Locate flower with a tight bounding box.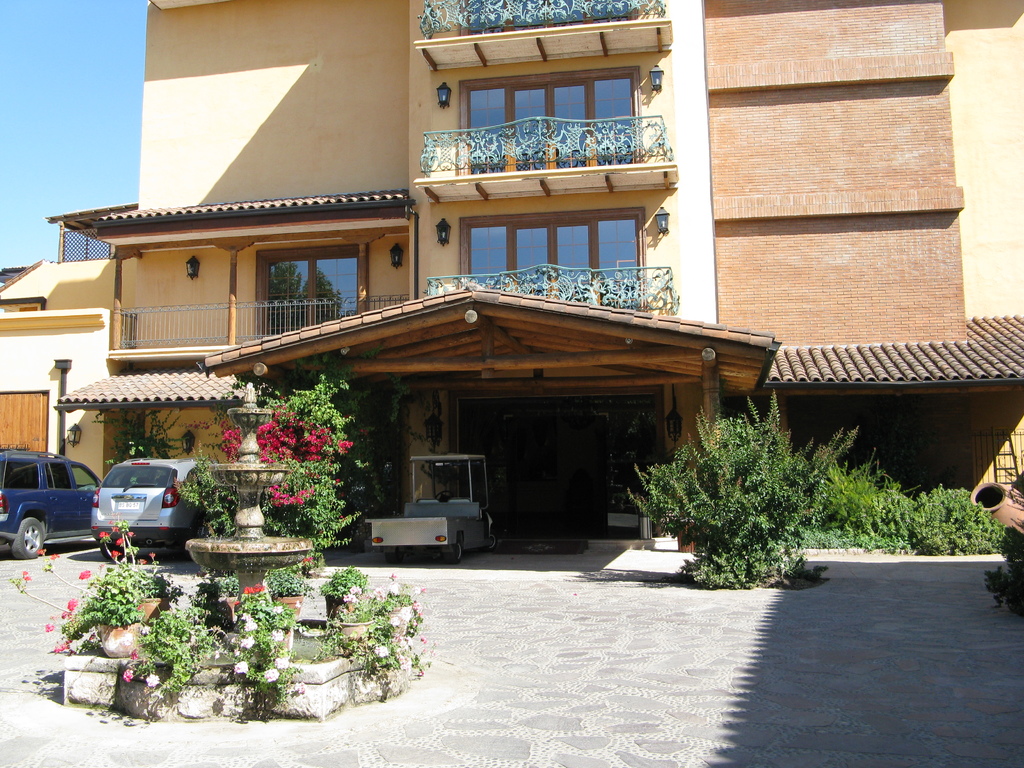
[149, 555, 154, 560].
